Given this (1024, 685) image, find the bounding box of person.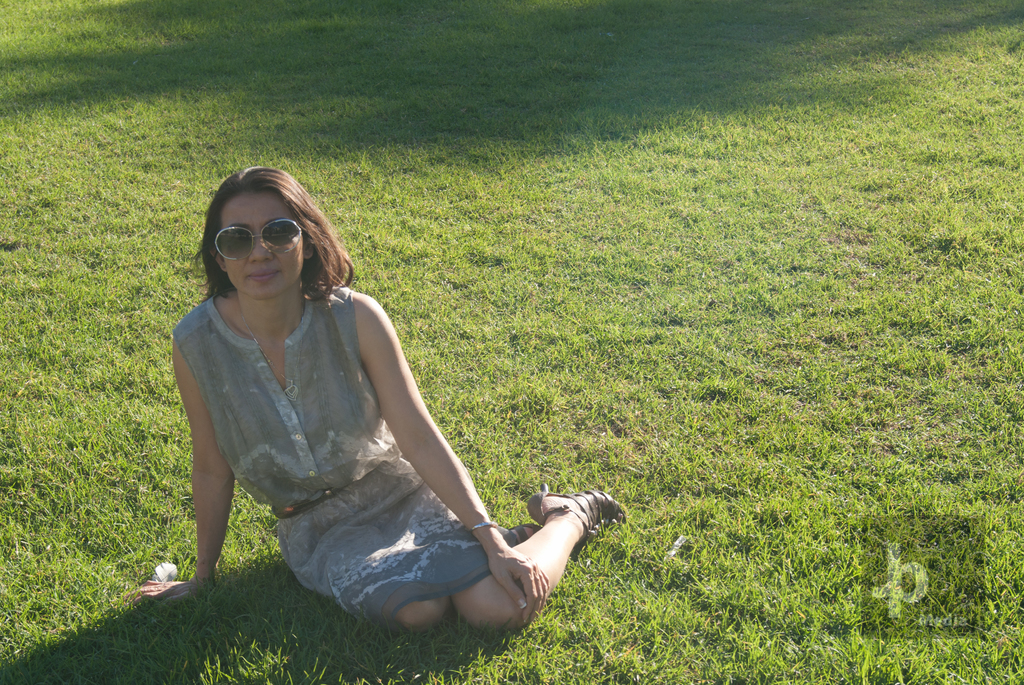
crop(134, 159, 628, 638).
